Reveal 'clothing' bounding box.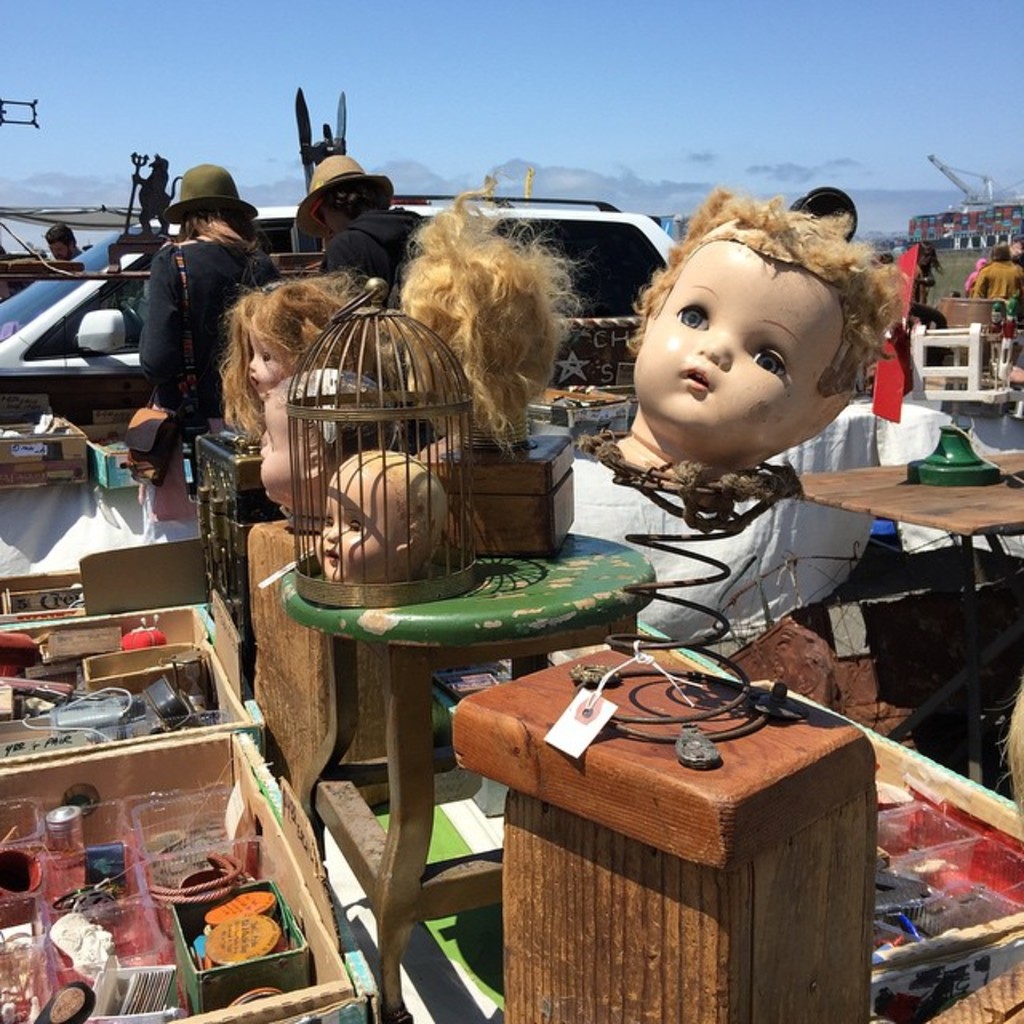
Revealed: box(138, 221, 293, 531).
